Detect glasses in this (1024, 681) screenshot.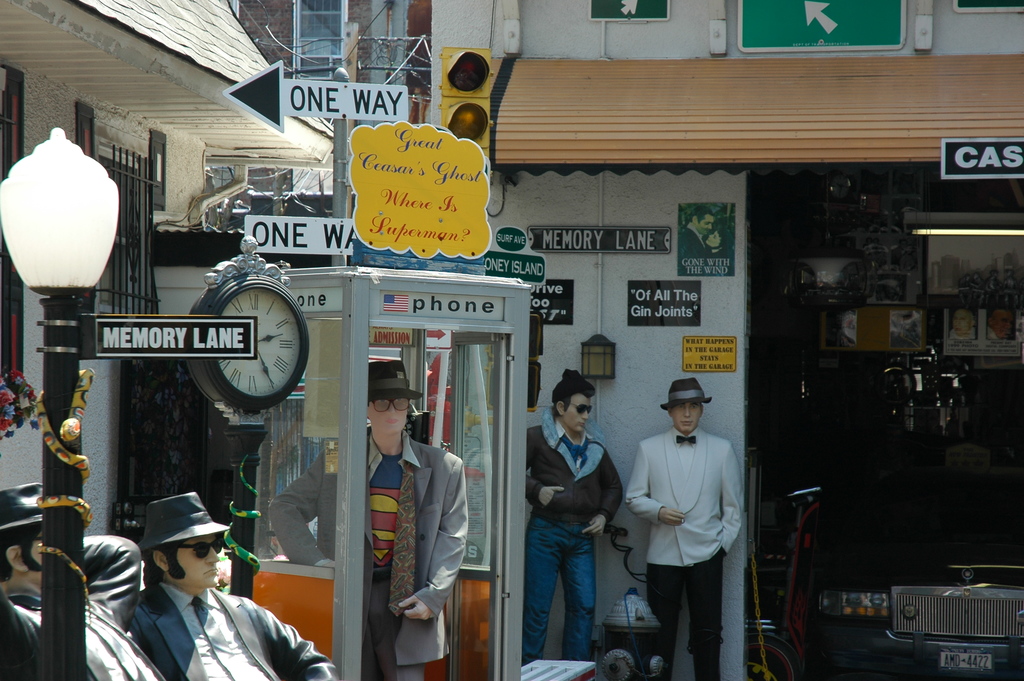
Detection: {"x1": 566, "y1": 401, "x2": 598, "y2": 420}.
